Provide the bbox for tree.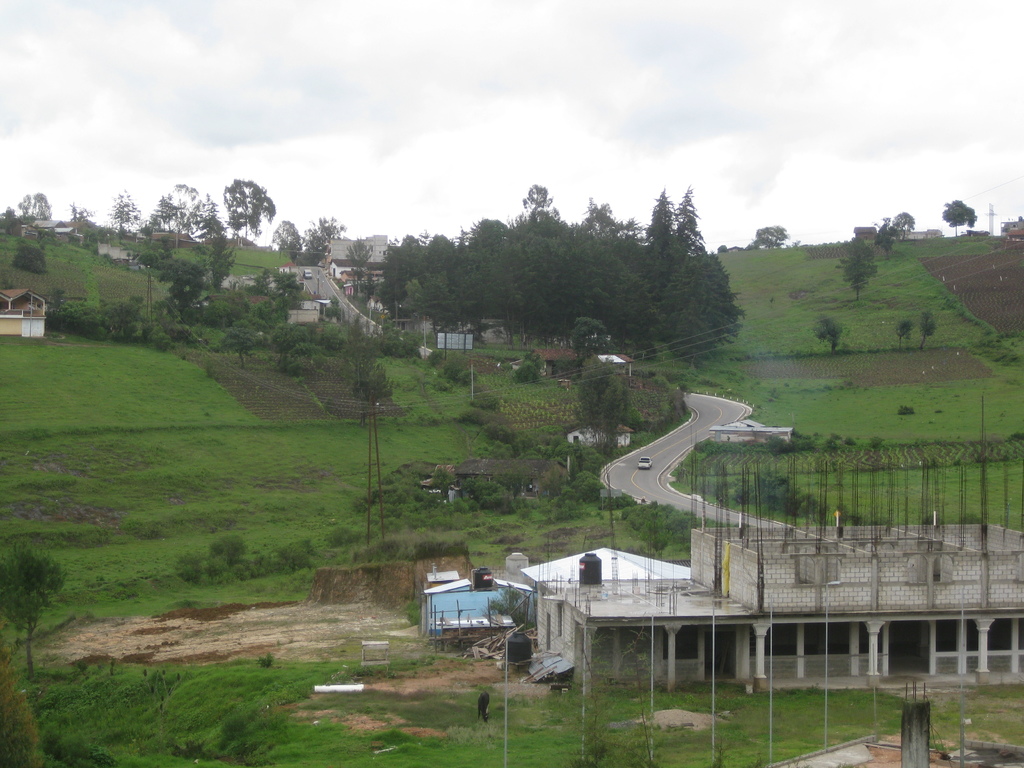
333,311,394,403.
